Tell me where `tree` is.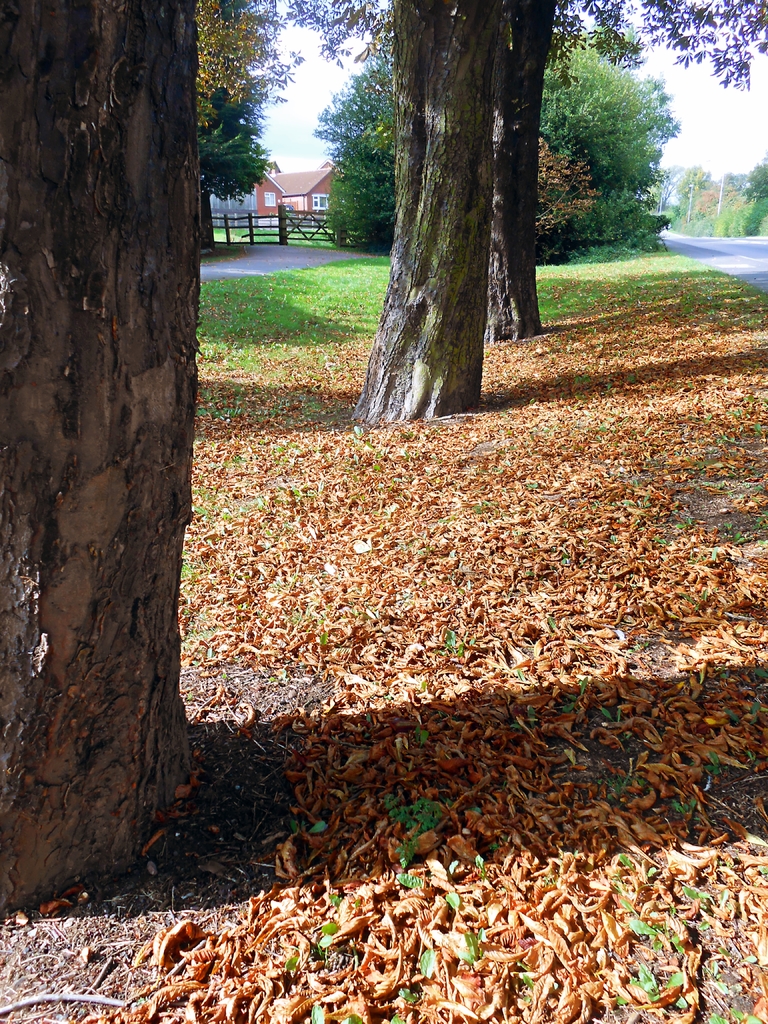
`tree` is at [left=281, top=0, right=419, bottom=76].
